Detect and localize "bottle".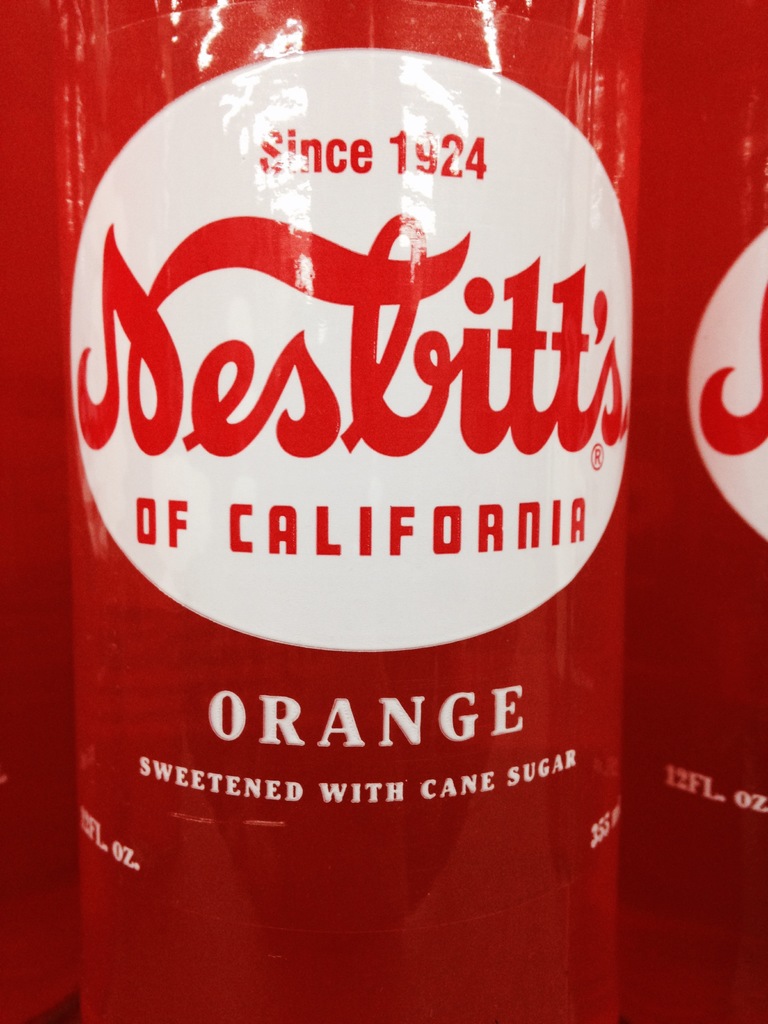
Localized at <region>0, 0, 68, 1023</region>.
